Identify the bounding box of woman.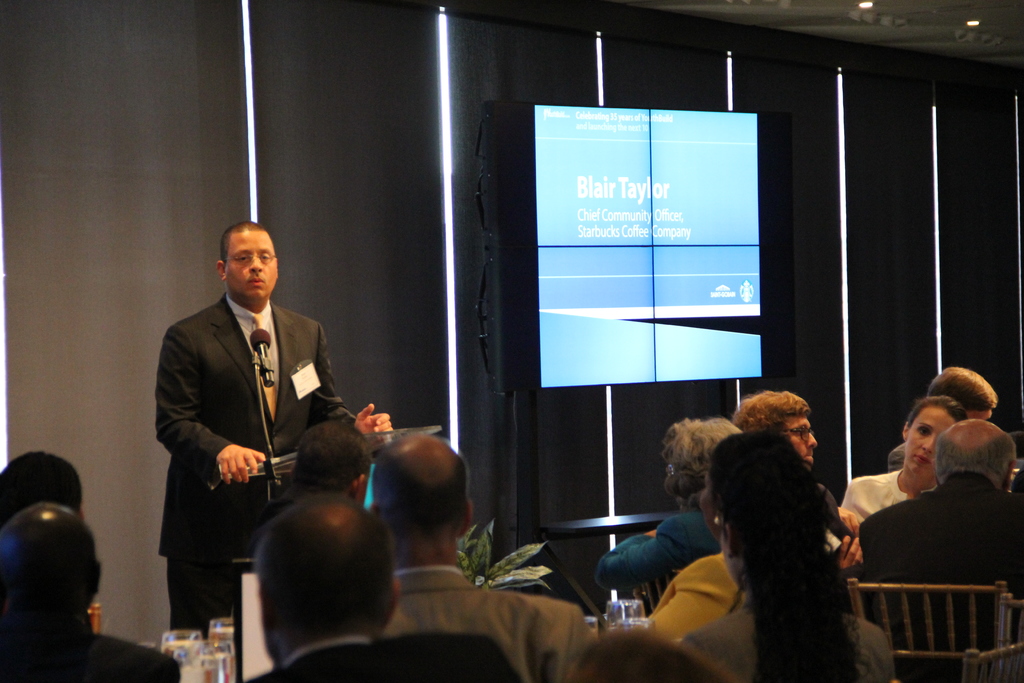
[591,427,804,651].
